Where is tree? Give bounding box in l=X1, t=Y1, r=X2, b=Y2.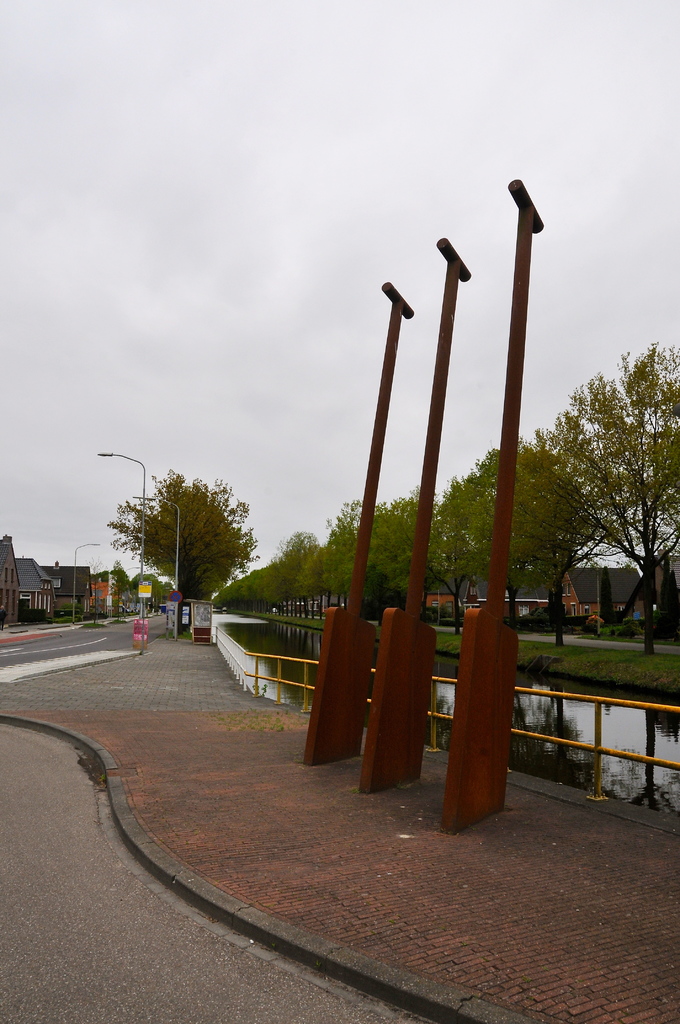
l=107, t=467, r=261, b=600.
